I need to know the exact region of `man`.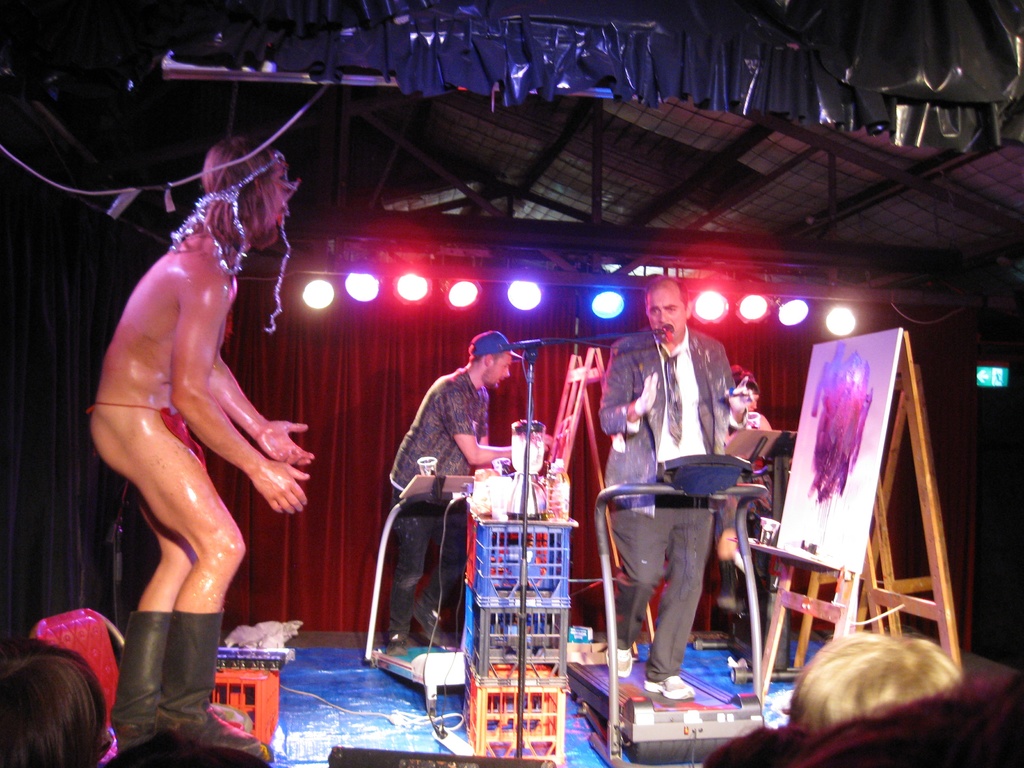
Region: box(387, 329, 528, 652).
